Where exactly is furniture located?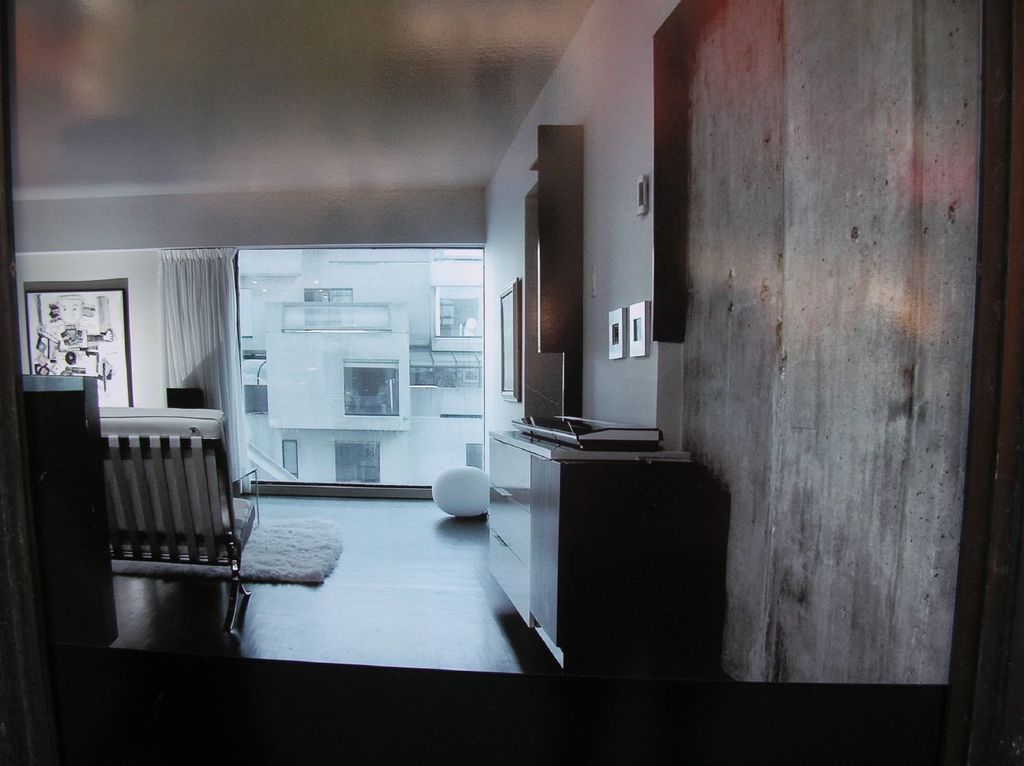
Its bounding box is bbox(98, 403, 256, 632).
